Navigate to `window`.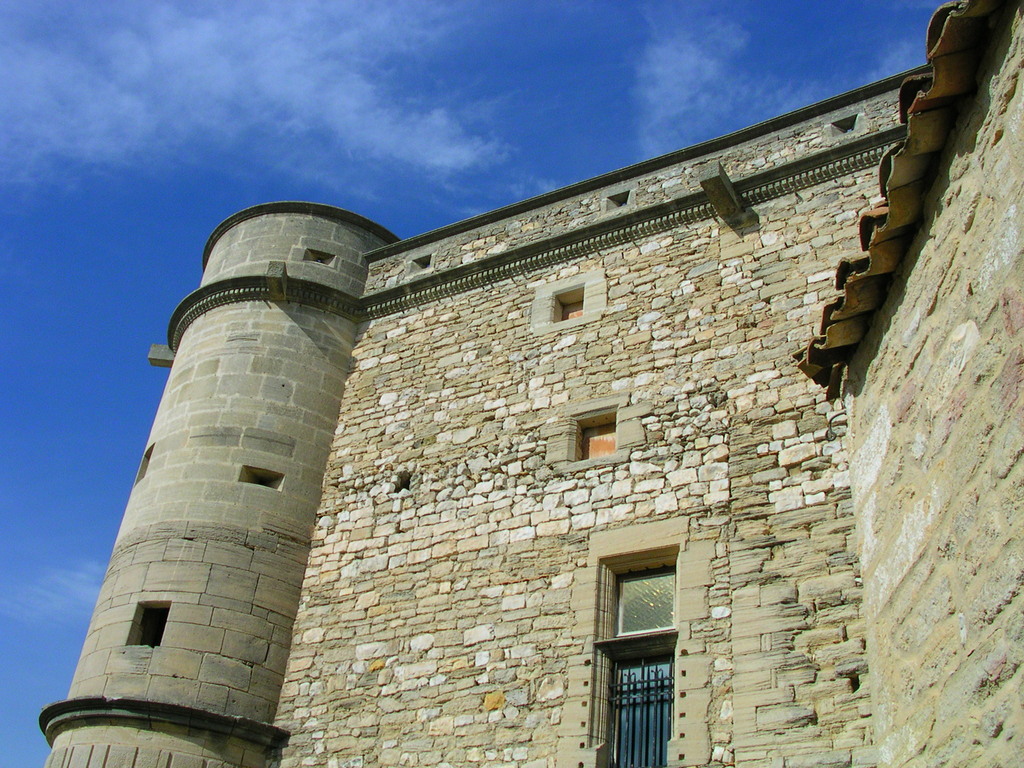
Navigation target: bbox=(125, 601, 171, 646).
